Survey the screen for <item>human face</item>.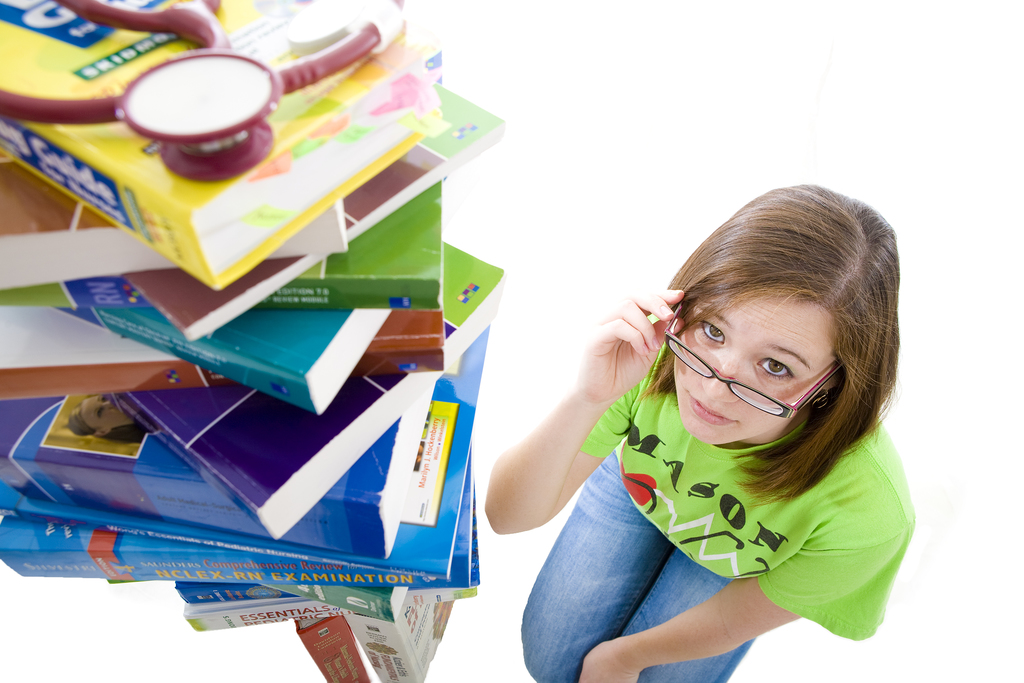
Survey found: bbox=[668, 300, 838, 447].
